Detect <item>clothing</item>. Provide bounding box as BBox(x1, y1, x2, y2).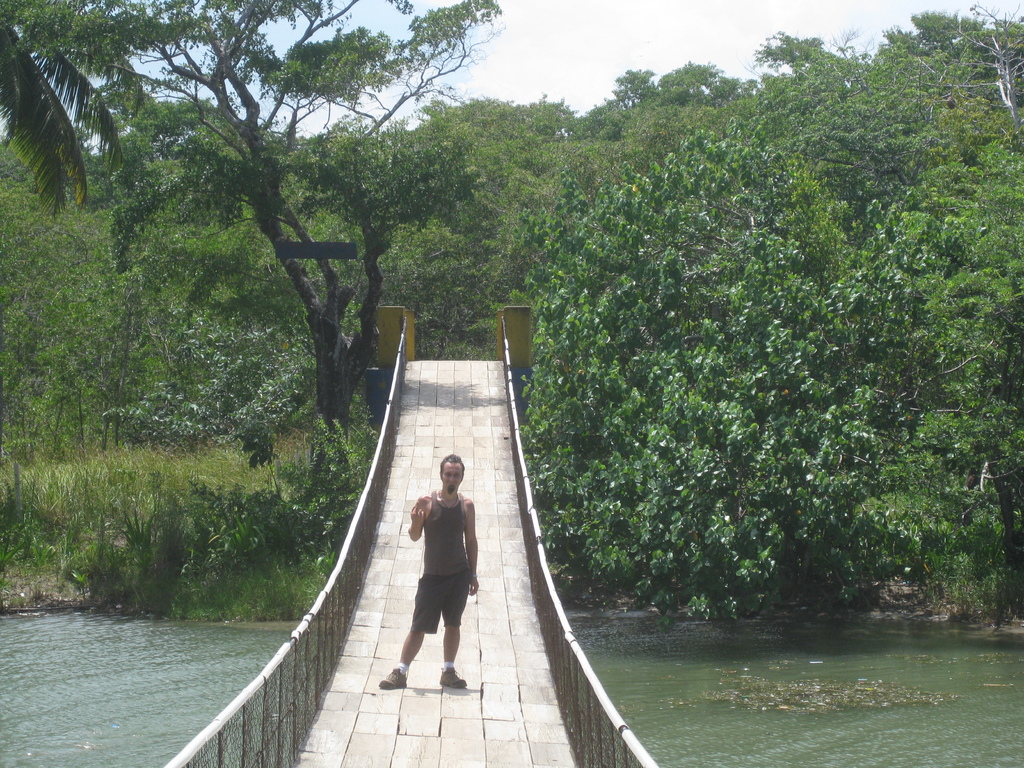
BBox(409, 490, 461, 629).
